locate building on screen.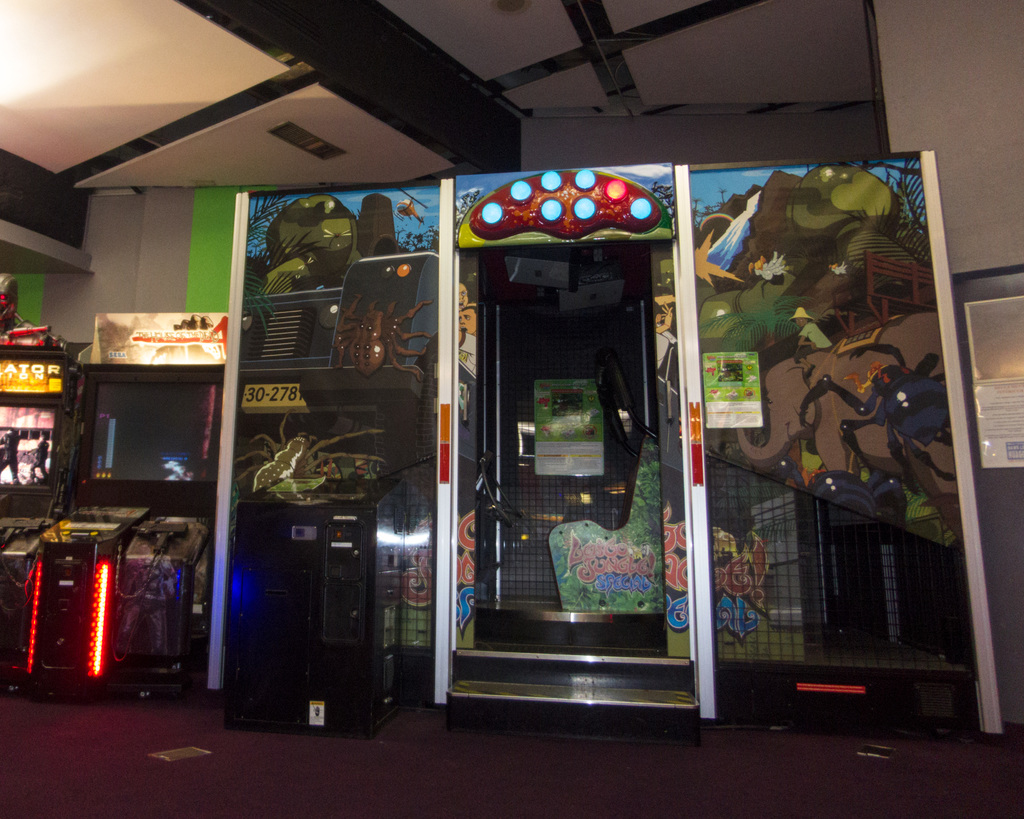
On screen at {"left": 0, "top": 0, "right": 1023, "bottom": 818}.
